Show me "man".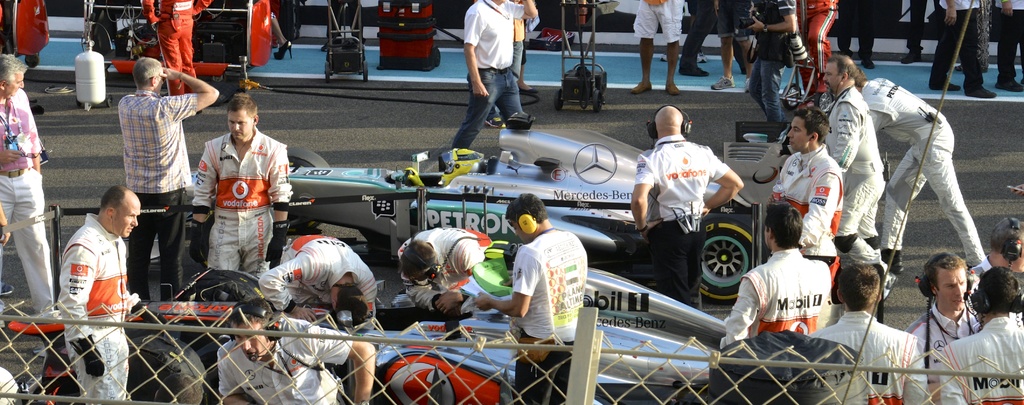
"man" is here: [908,255,990,404].
